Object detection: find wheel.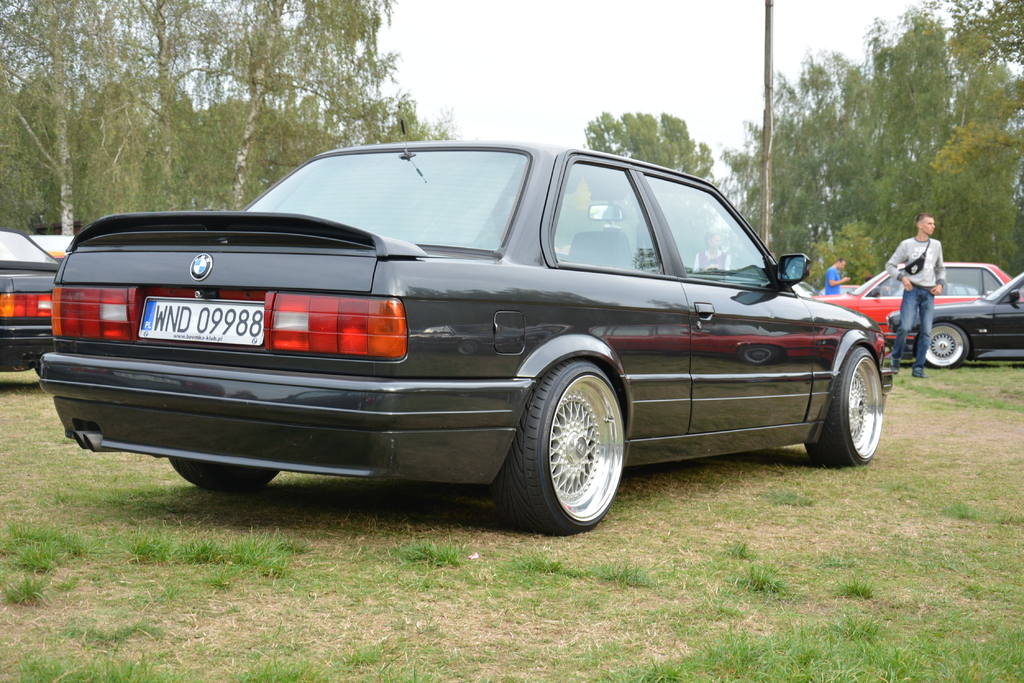
crop(511, 358, 632, 528).
